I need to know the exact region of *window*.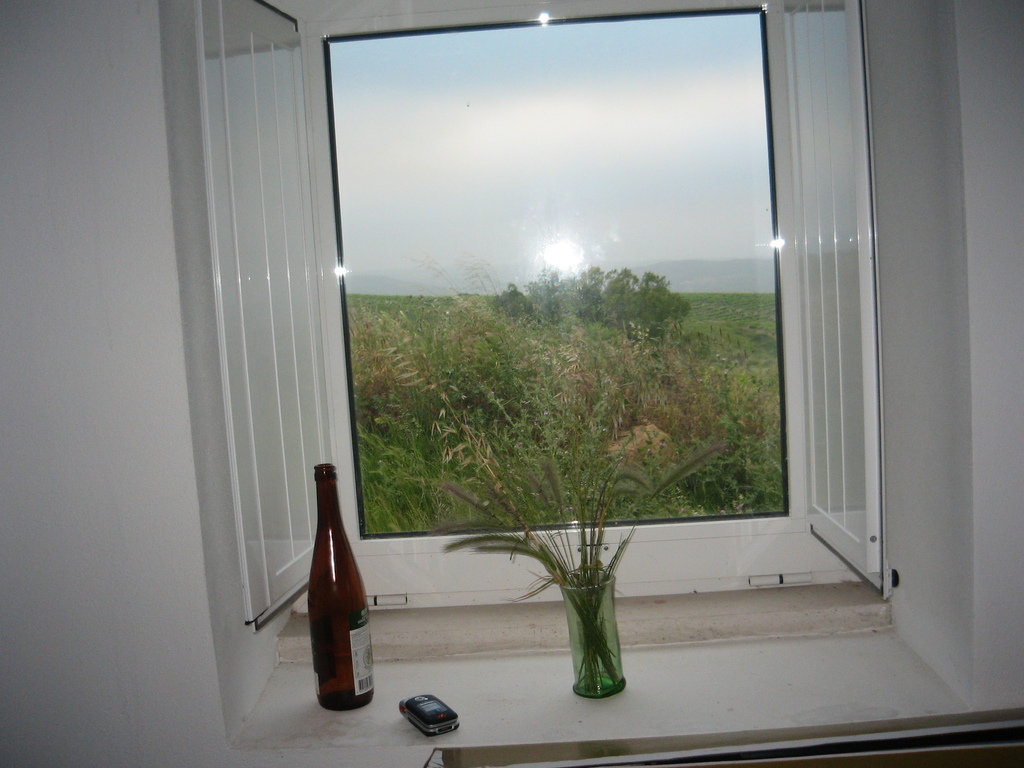
Region: x1=289, y1=14, x2=878, y2=620.
